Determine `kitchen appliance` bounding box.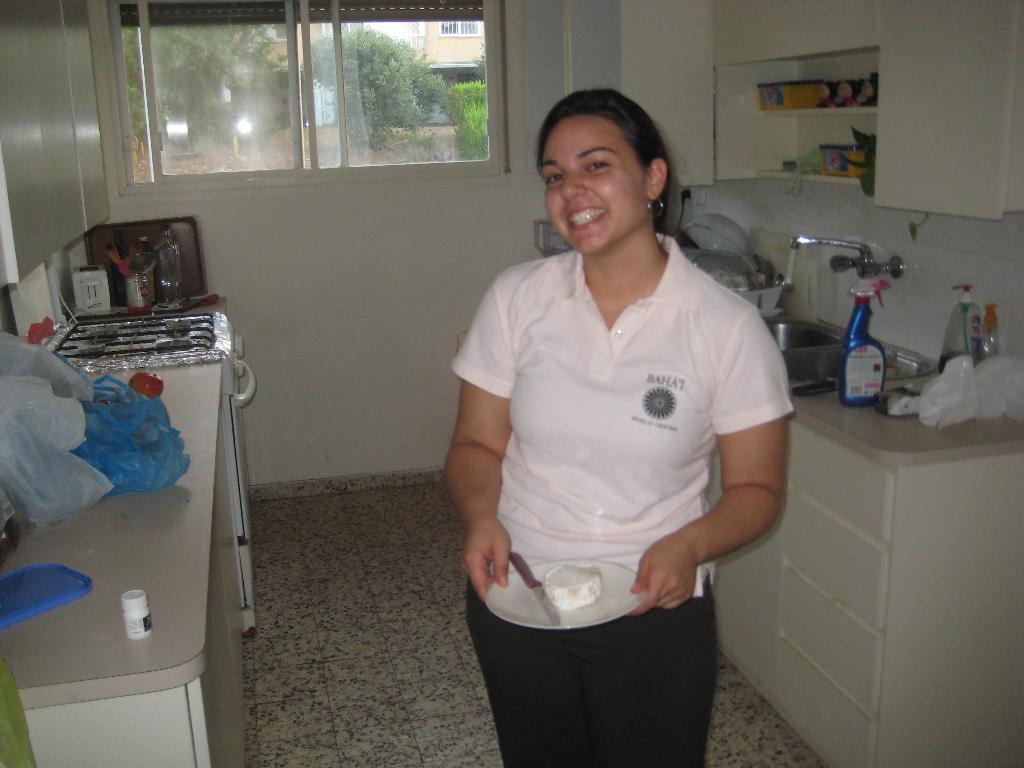
Determined: 127:240:150:307.
